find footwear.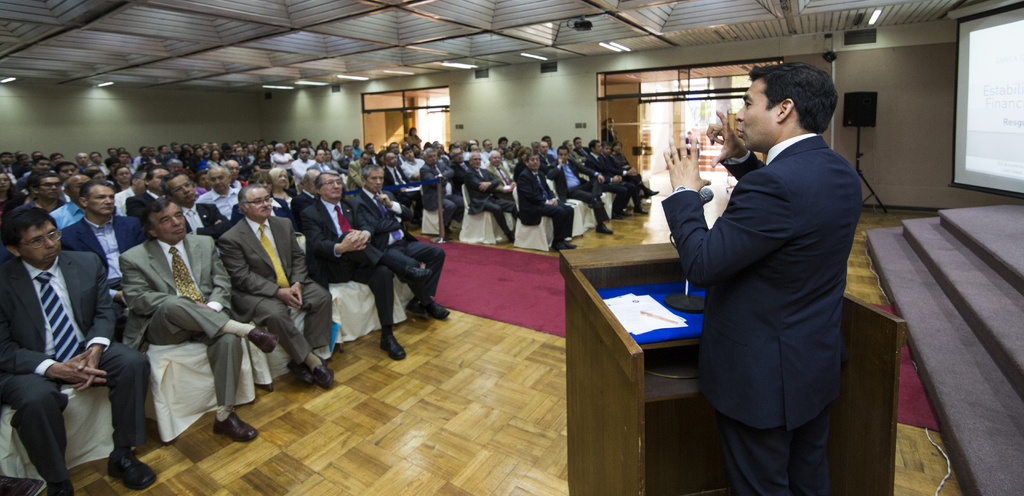
382/334/408/358.
